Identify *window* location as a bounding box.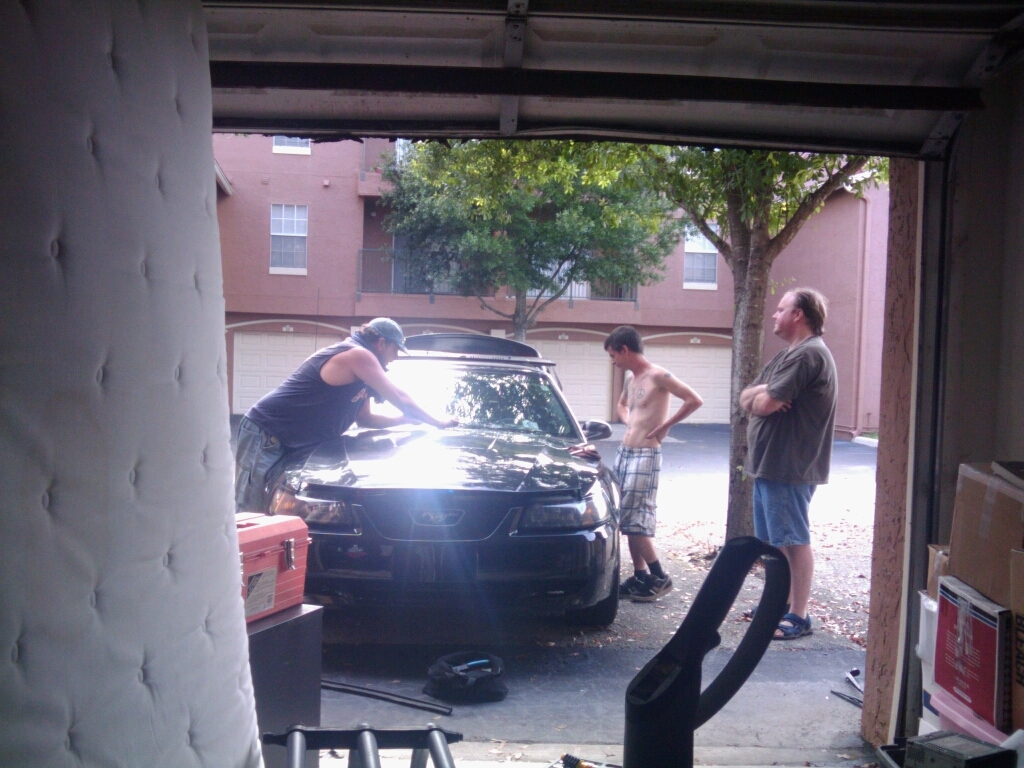
Rect(681, 222, 719, 288).
